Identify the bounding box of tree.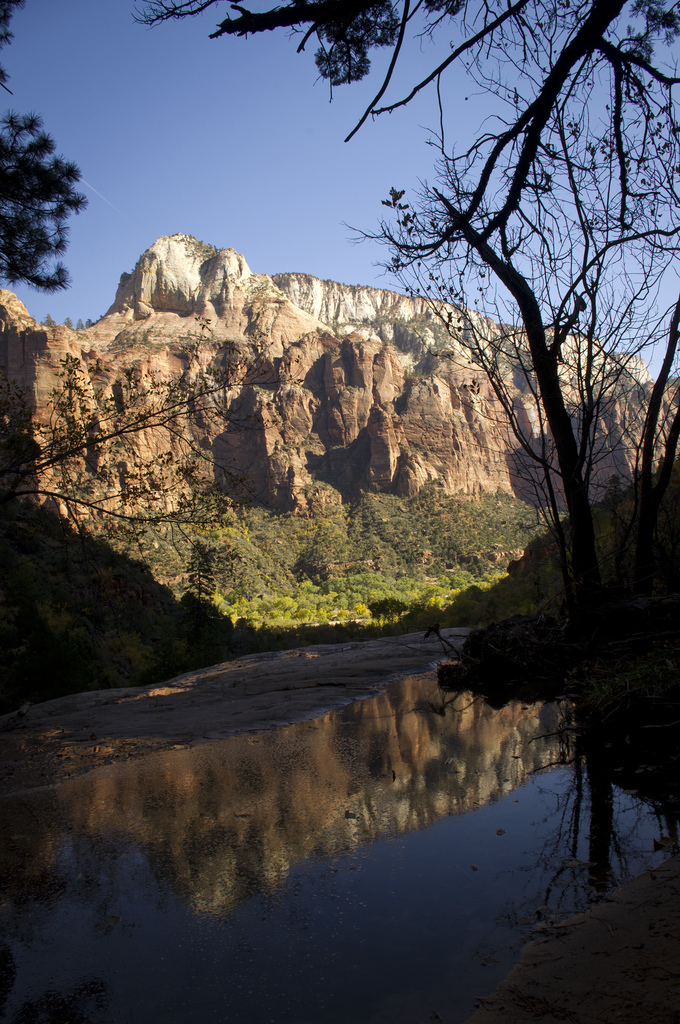
left=0, top=0, right=88, bottom=302.
